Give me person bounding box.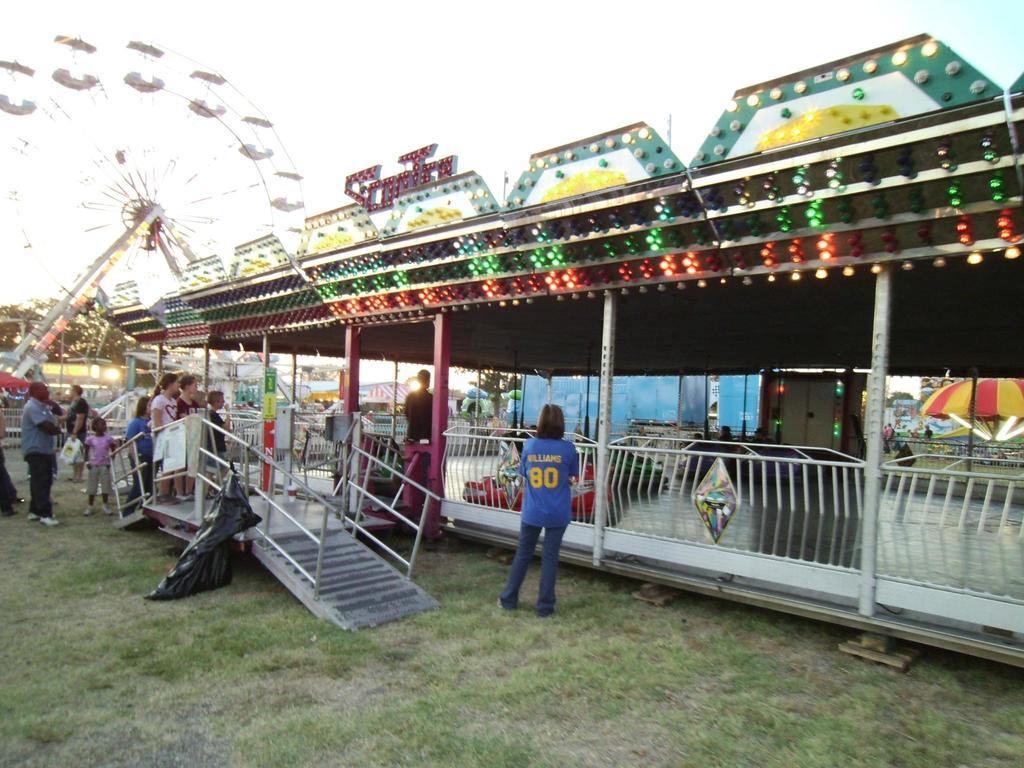
crop(117, 400, 157, 502).
